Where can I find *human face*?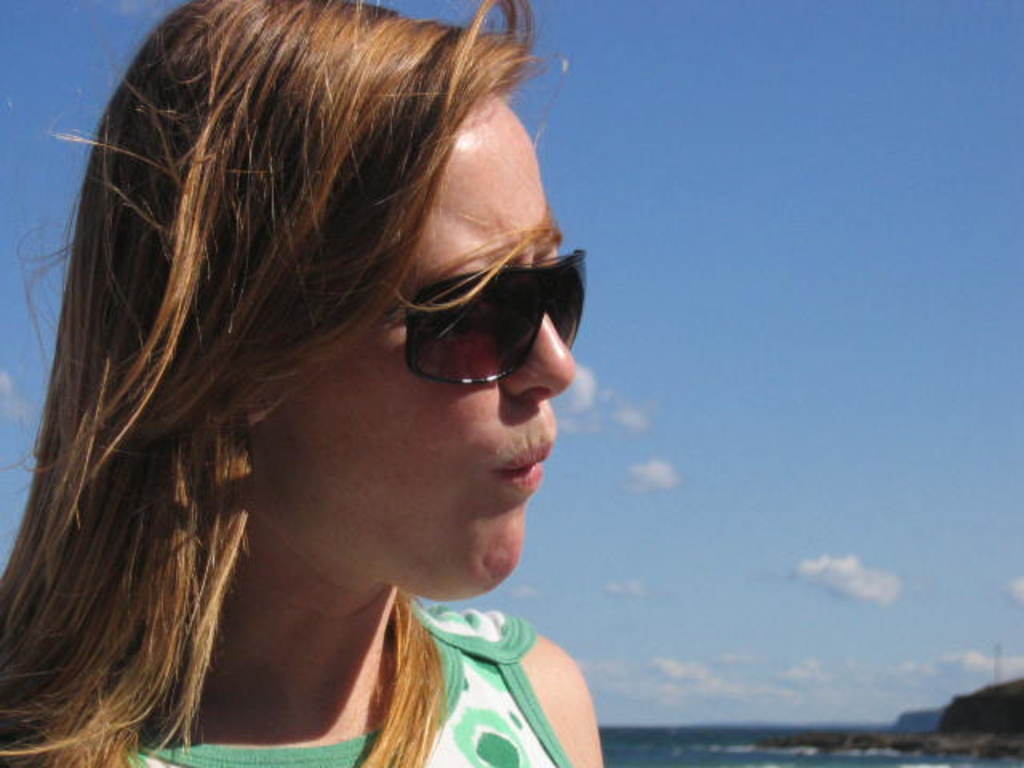
You can find it at [258,96,573,600].
